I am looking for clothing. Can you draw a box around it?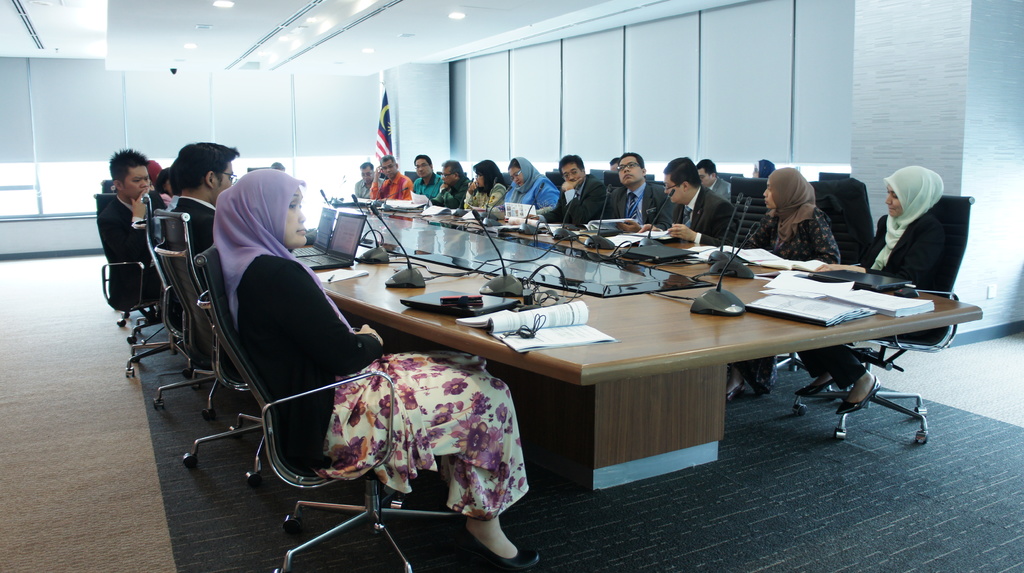
Sure, the bounding box is 714 177 735 209.
